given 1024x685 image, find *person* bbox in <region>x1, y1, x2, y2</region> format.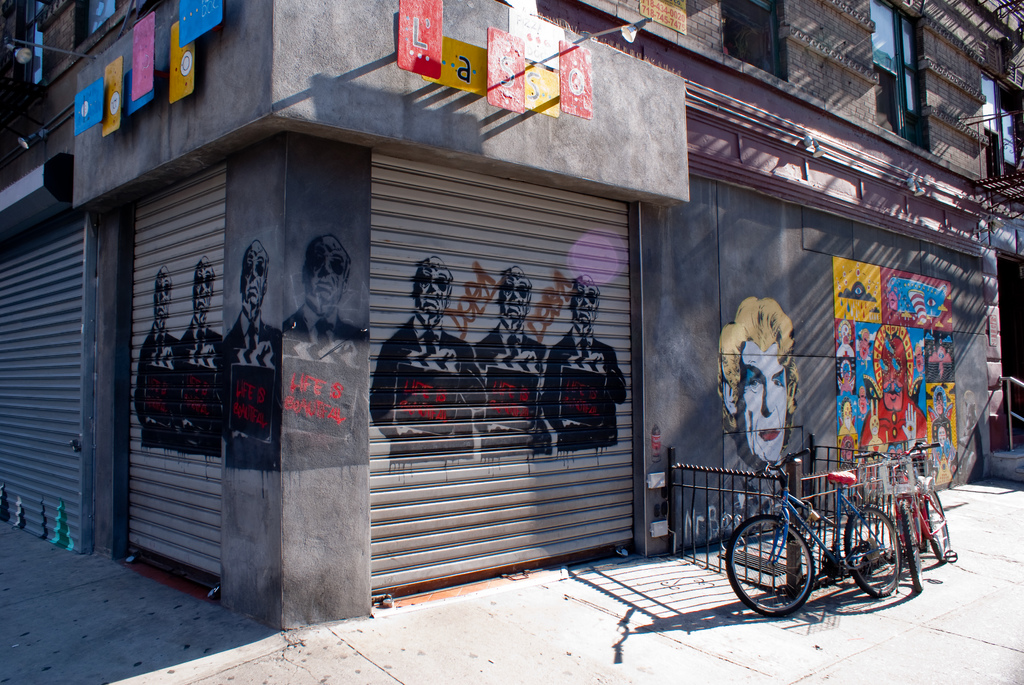
<region>474, 264, 544, 454</region>.
